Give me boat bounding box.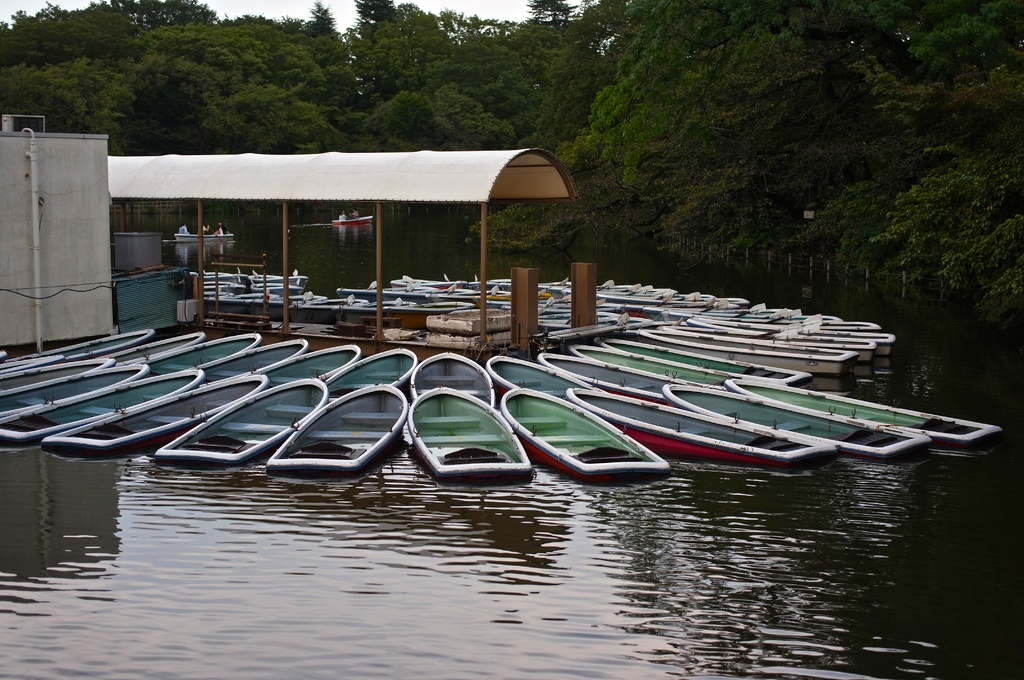
select_region(0, 361, 148, 425).
